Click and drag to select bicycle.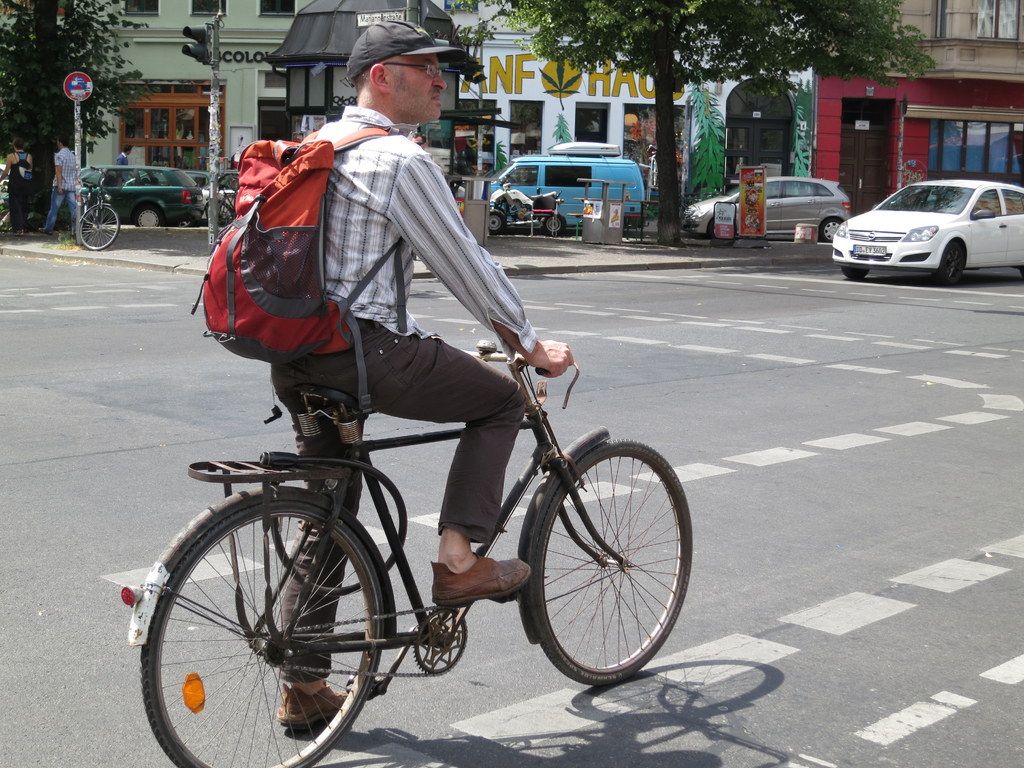
Selection: bbox(124, 338, 692, 767).
